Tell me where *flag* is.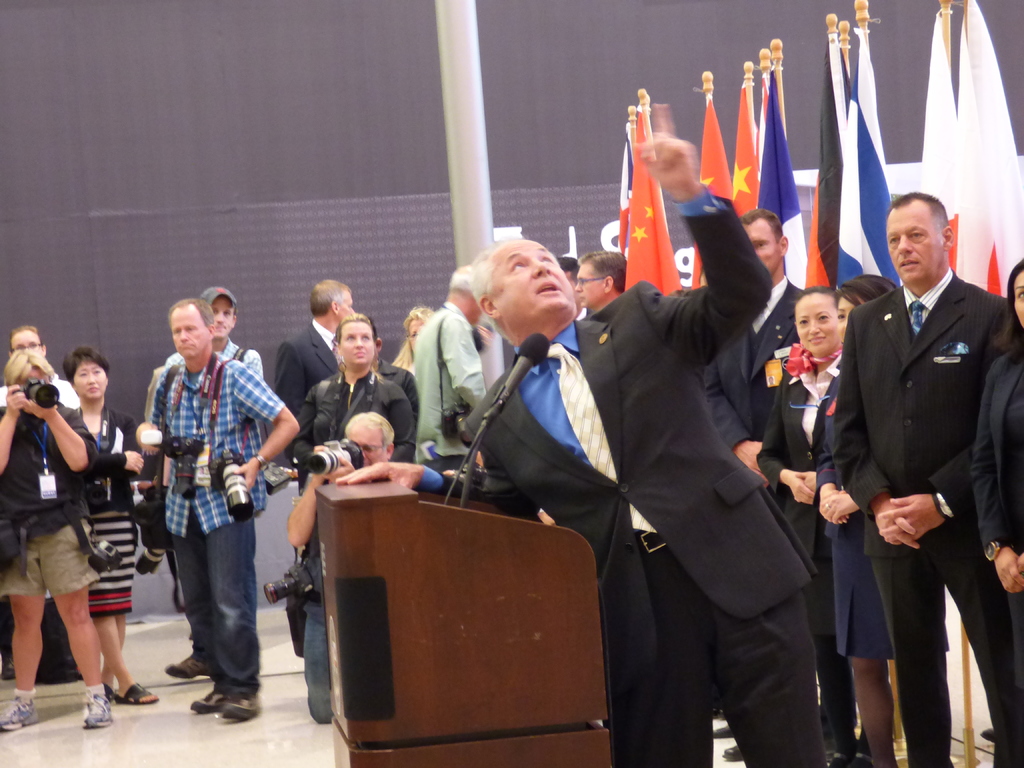
*flag* is at x1=616, y1=138, x2=631, y2=252.
